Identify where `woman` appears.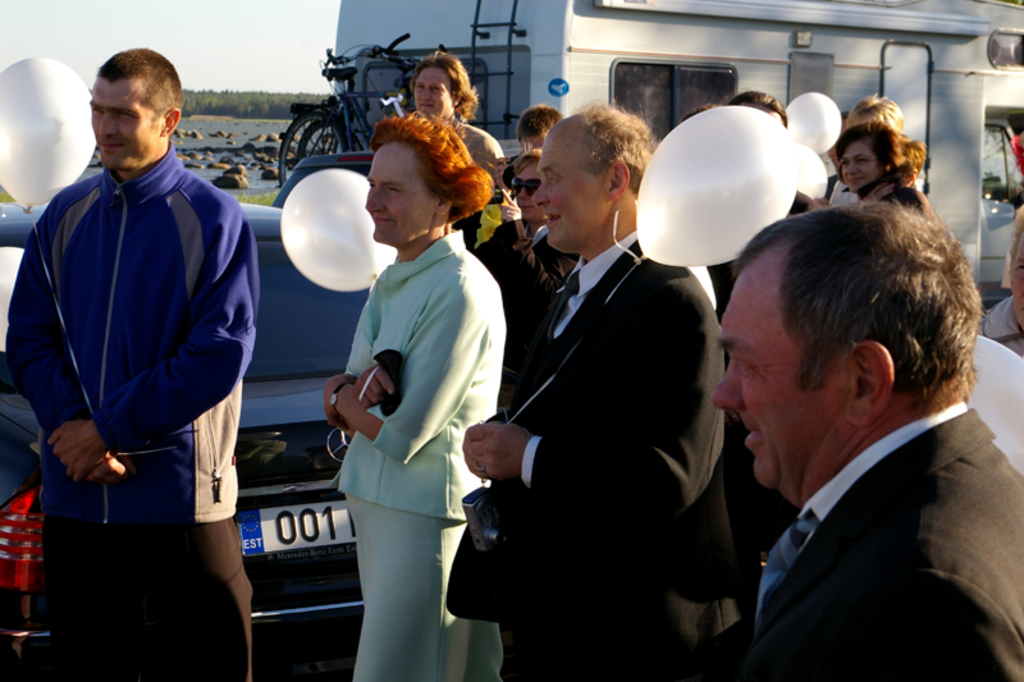
Appears at region(815, 118, 937, 218).
